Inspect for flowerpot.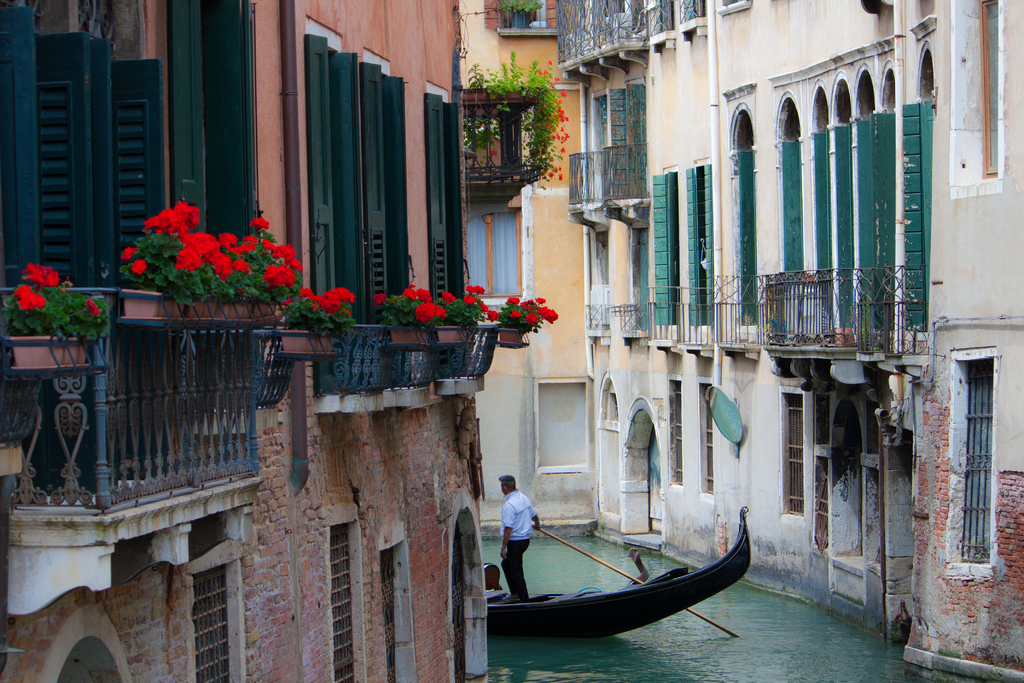
Inspection: 499 325 525 345.
